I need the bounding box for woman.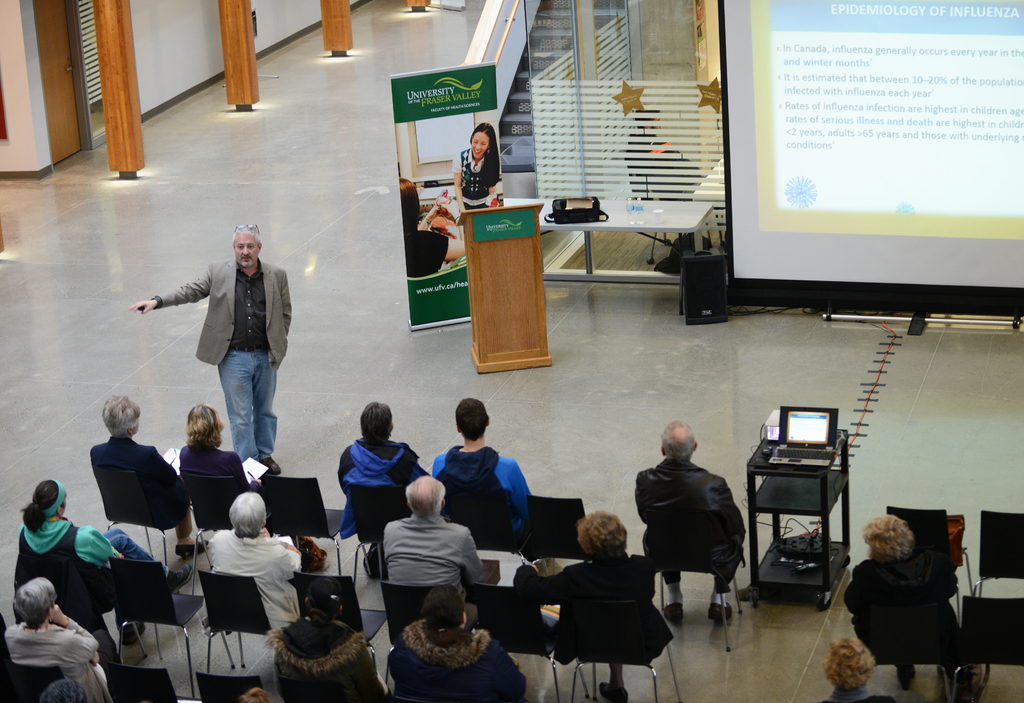
Here it is: Rect(183, 401, 266, 492).
